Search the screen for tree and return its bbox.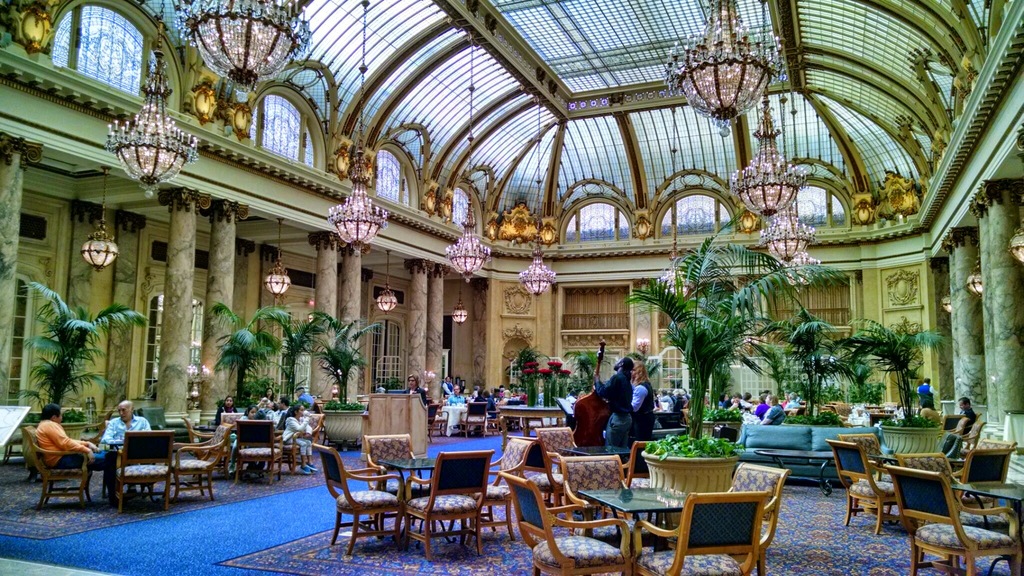
Found: box=[626, 227, 821, 444].
